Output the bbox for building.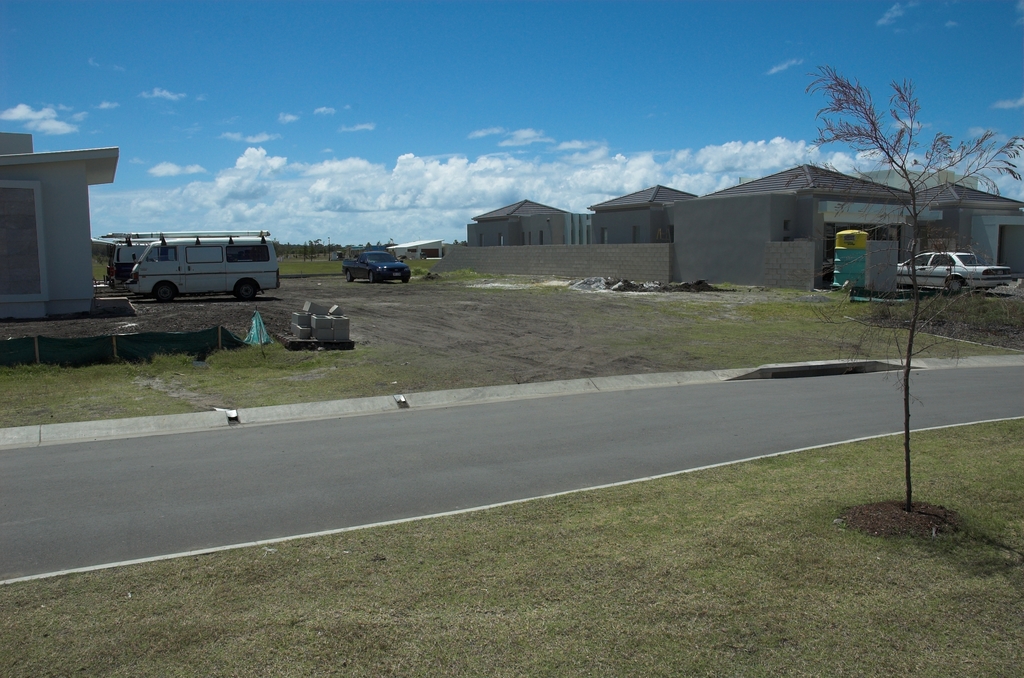
583, 174, 708, 245.
